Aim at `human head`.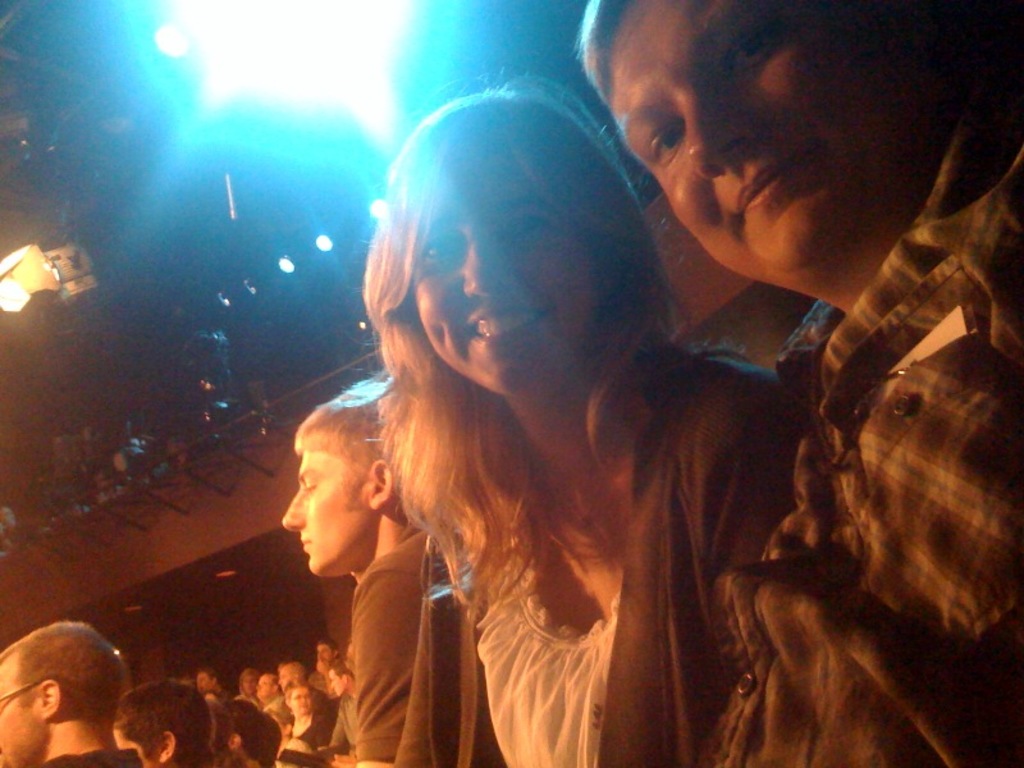
Aimed at left=317, top=635, right=340, bottom=659.
